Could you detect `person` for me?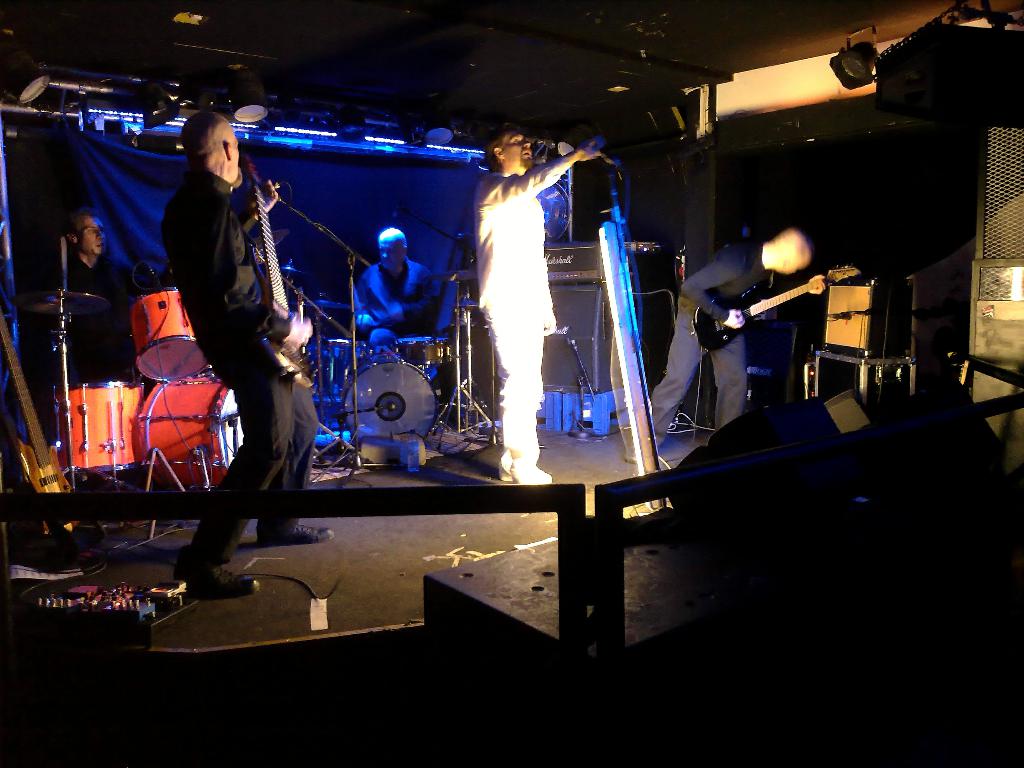
Detection result: {"left": 635, "top": 228, "right": 829, "bottom": 465}.
